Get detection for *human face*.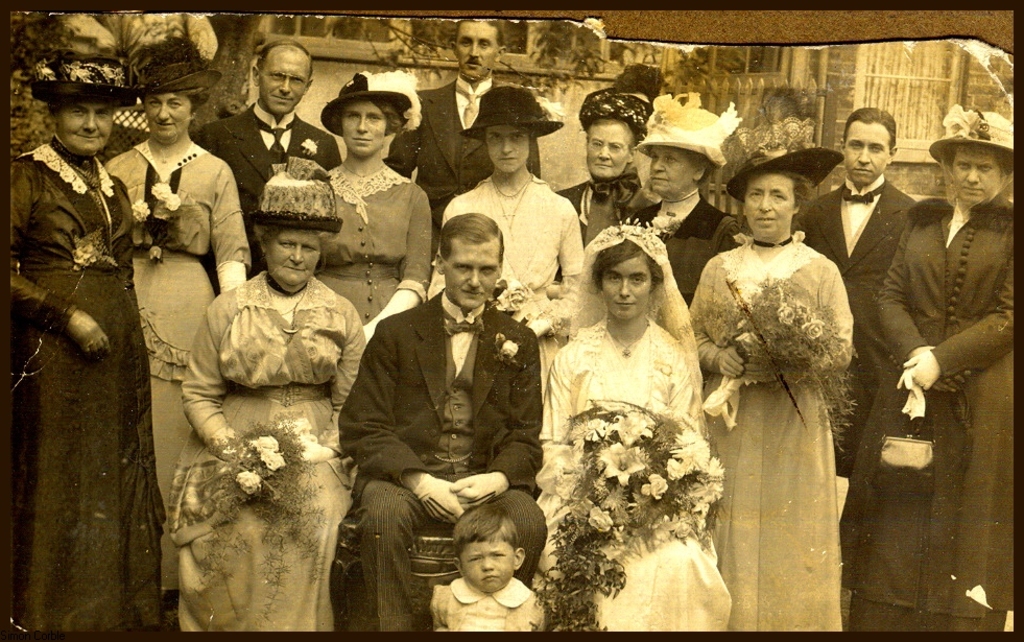
Detection: [745,170,797,236].
